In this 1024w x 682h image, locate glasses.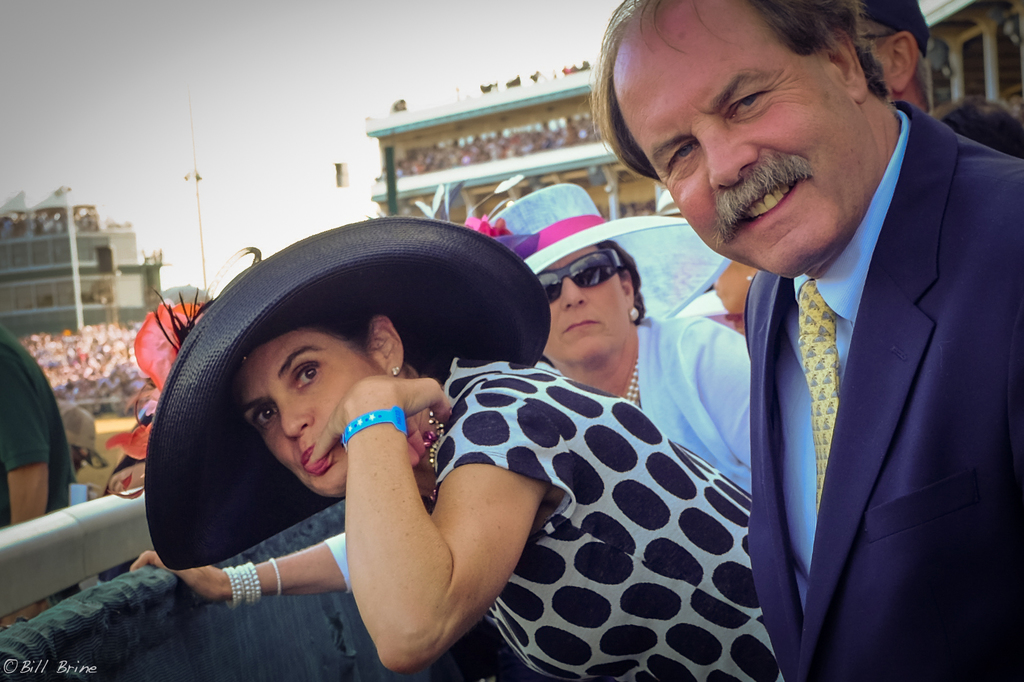
Bounding box: pyautogui.locateOnScreen(533, 242, 630, 306).
